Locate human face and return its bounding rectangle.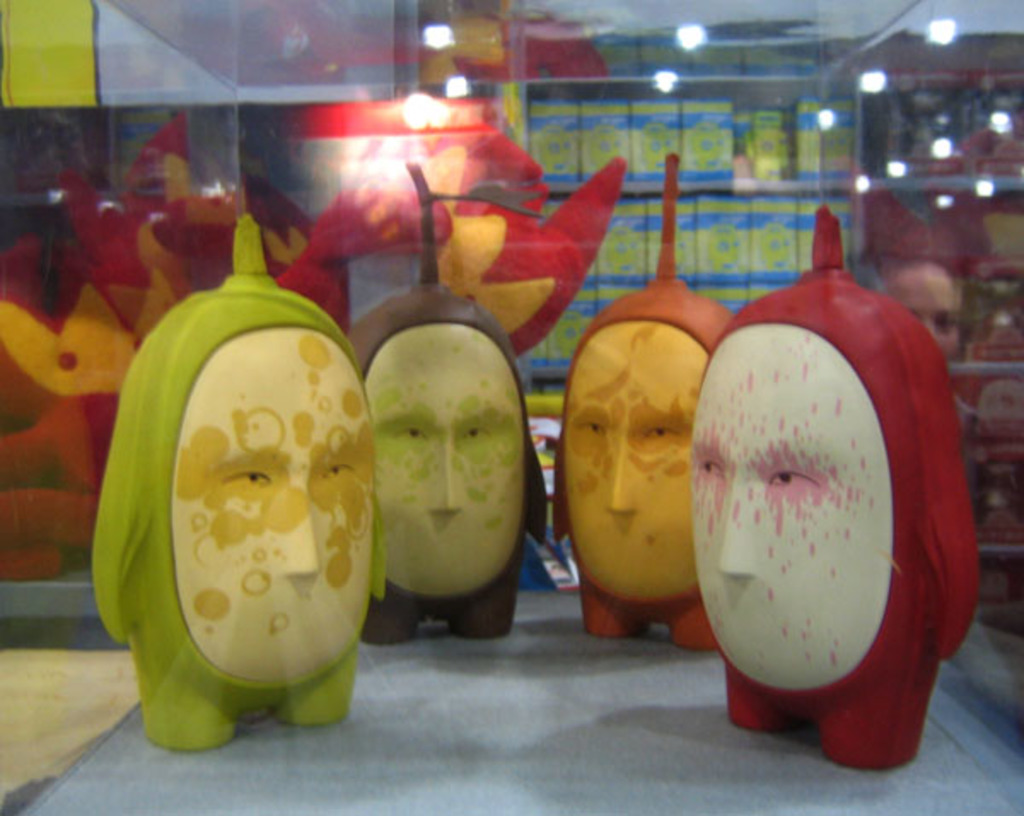
(left=365, top=324, right=519, bottom=594).
